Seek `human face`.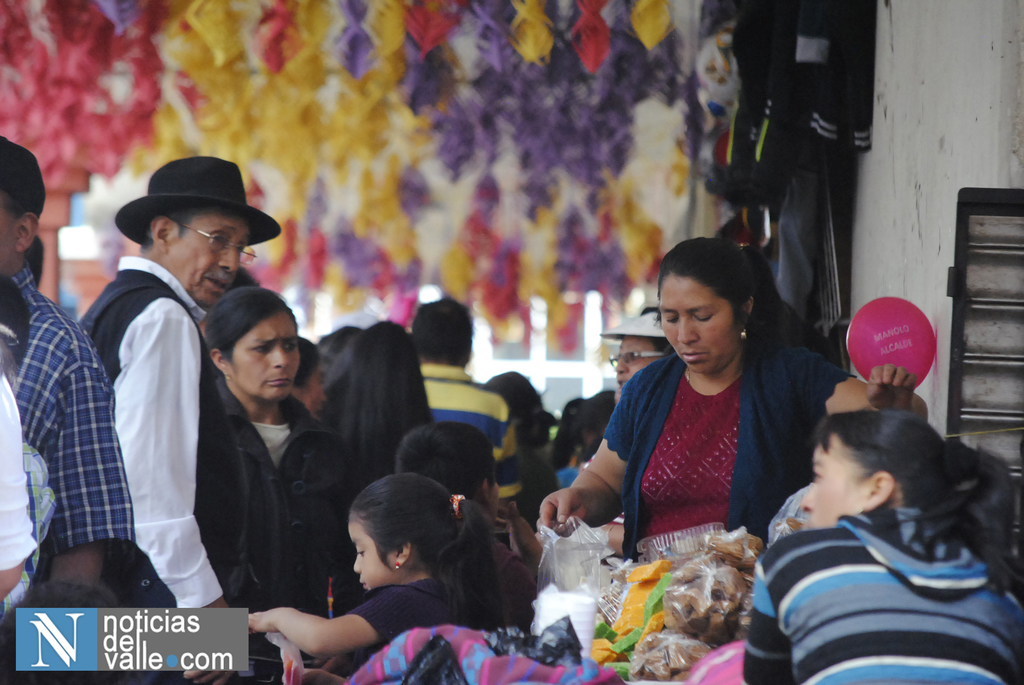
l=230, t=308, r=302, b=398.
